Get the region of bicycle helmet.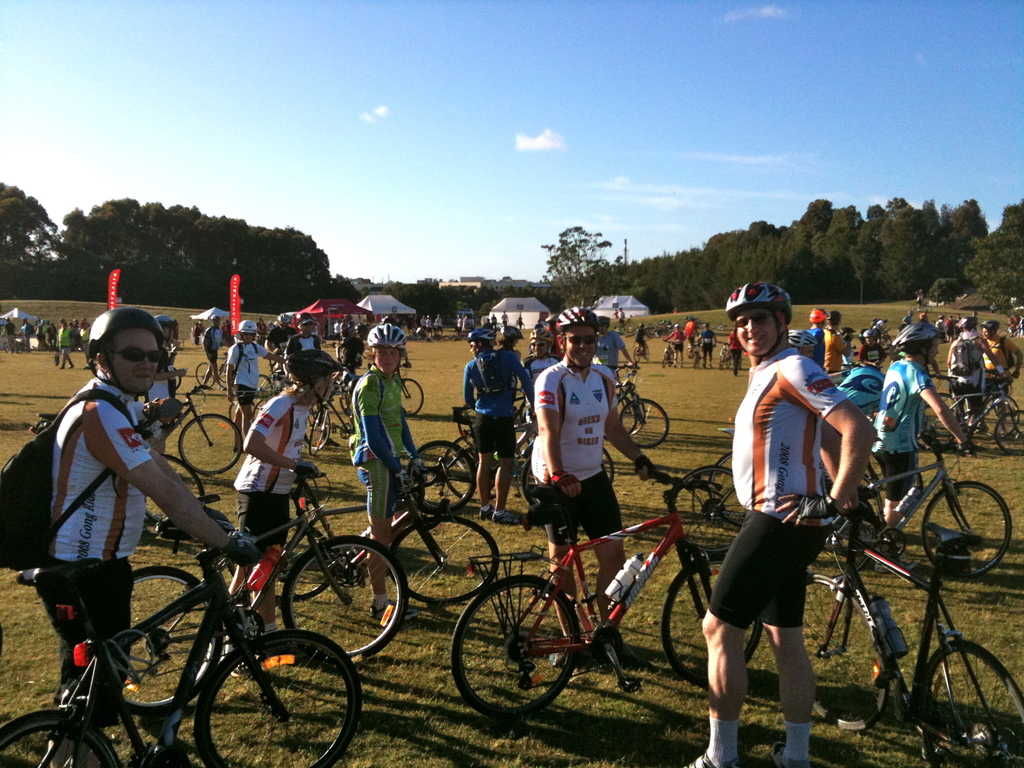
crop(364, 323, 404, 349).
